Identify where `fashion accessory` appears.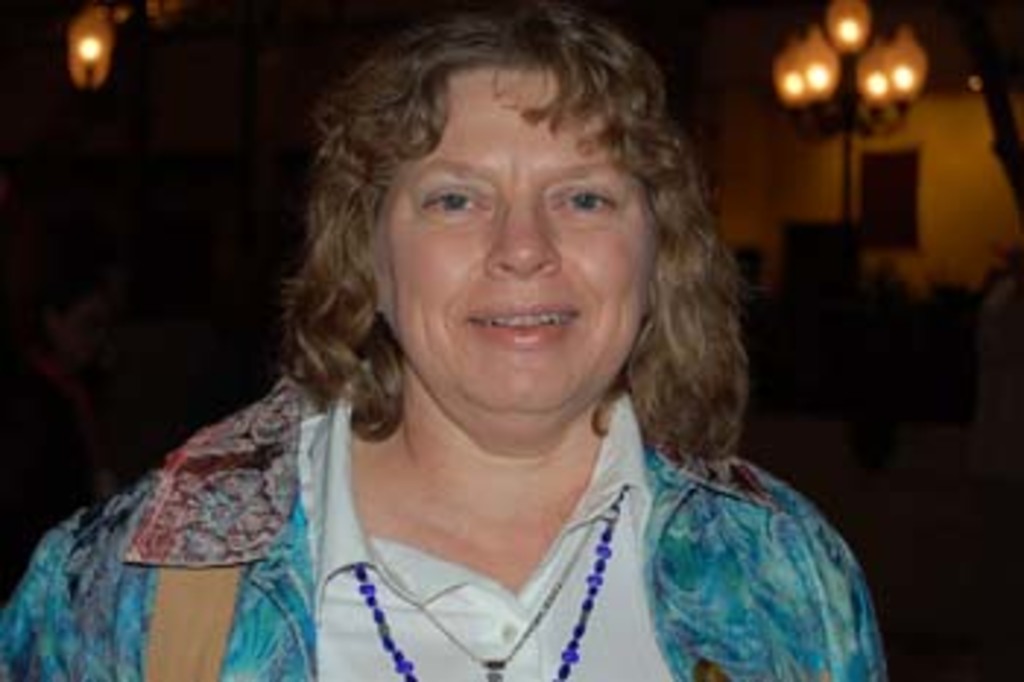
Appears at detection(354, 486, 629, 679).
